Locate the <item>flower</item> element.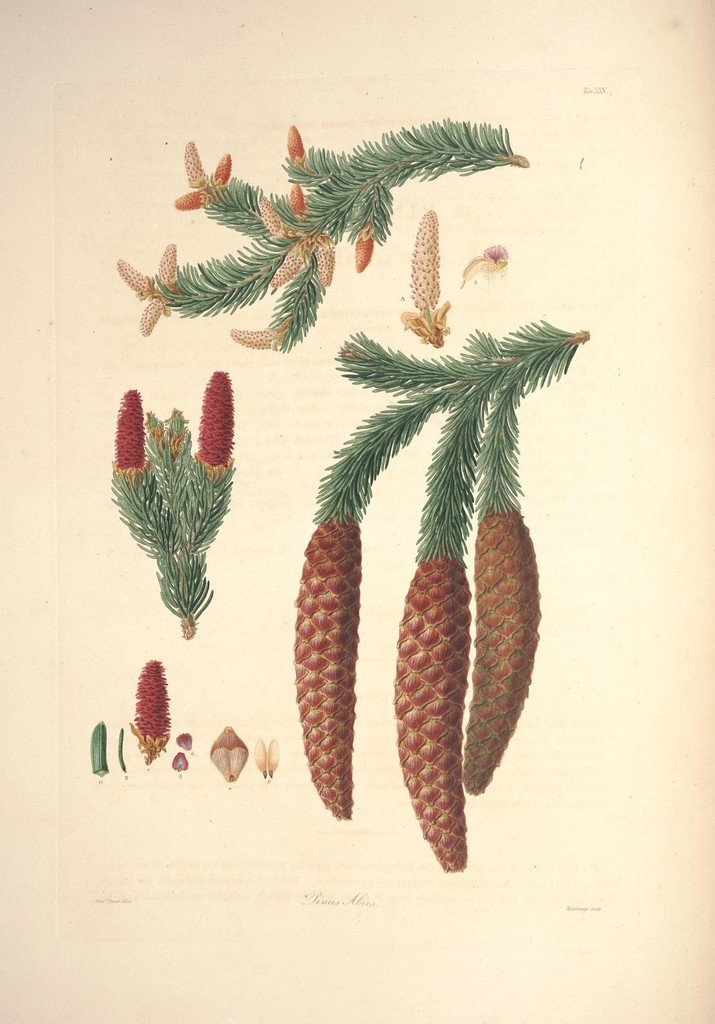
Element bbox: box=[262, 230, 311, 287].
